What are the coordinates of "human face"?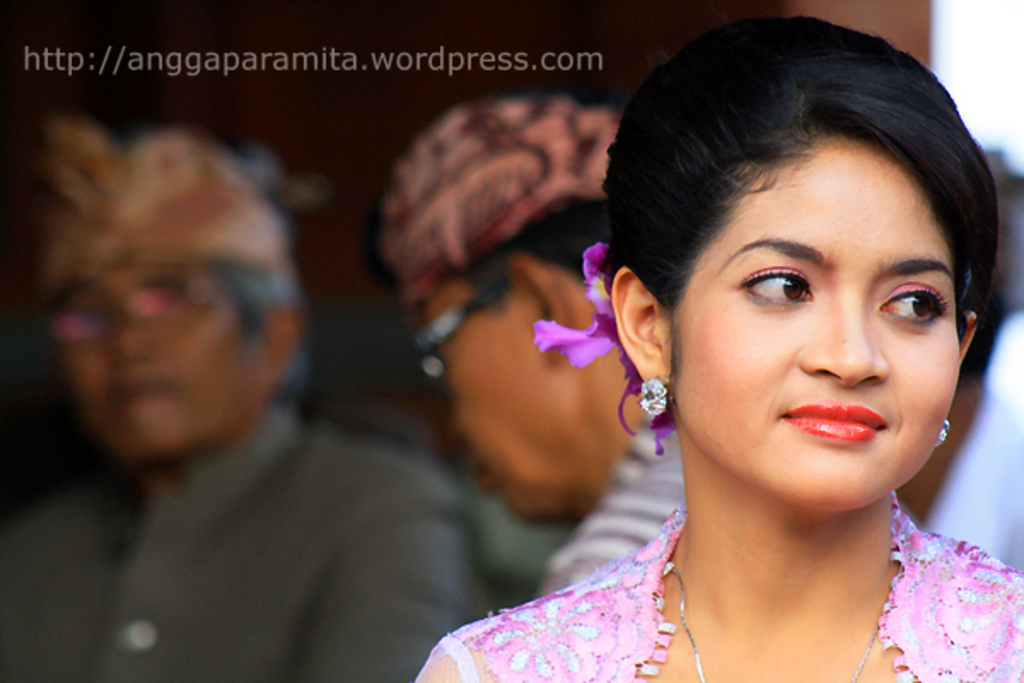
BBox(667, 140, 959, 502).
